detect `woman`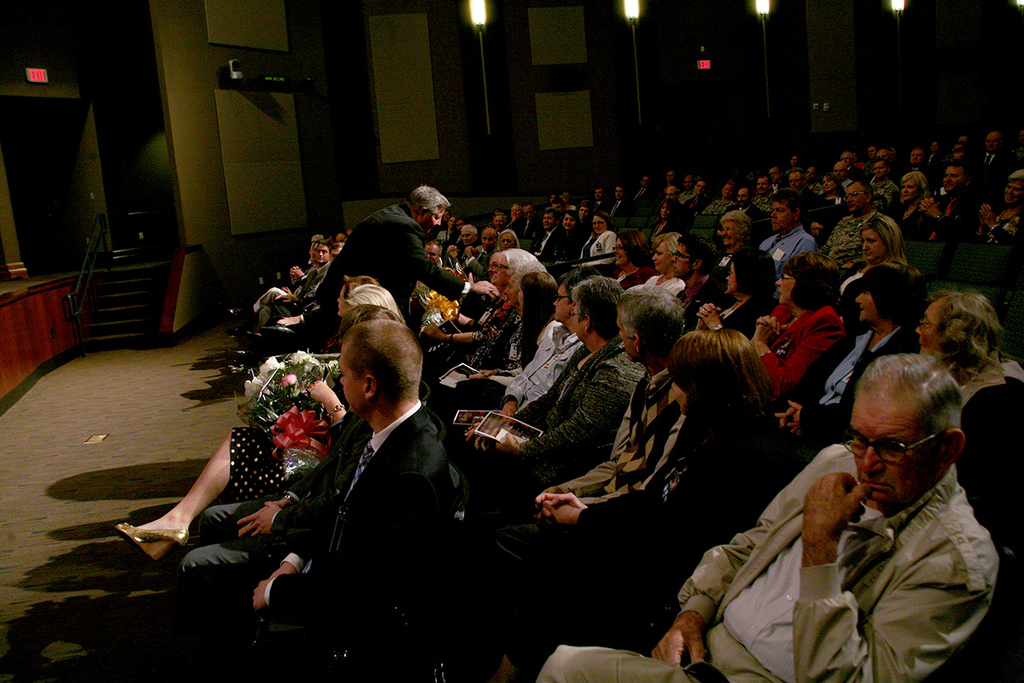
<region>111, 299, 403, 559</region>
